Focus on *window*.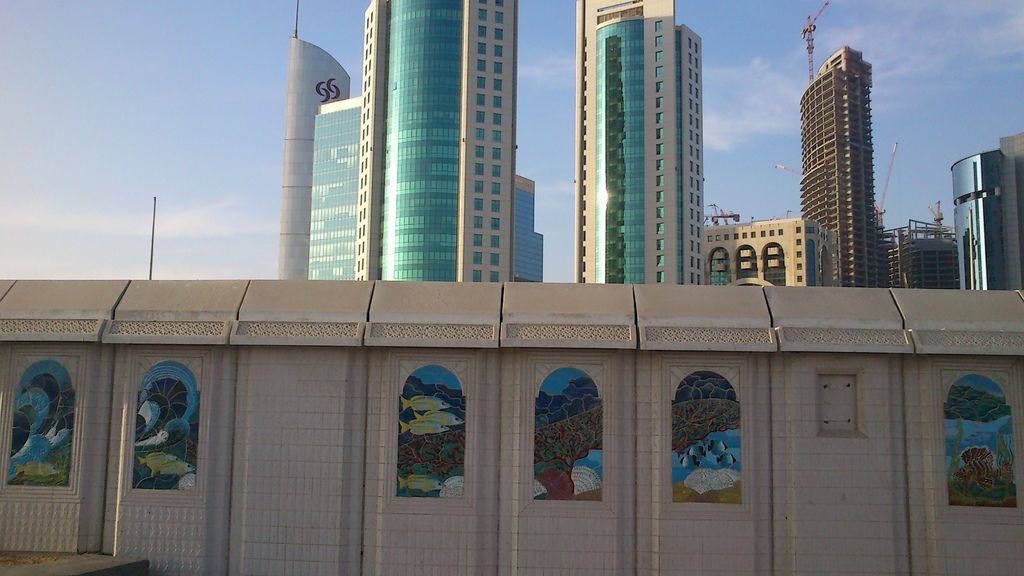
Focused at 796, 262, 801, 271.
